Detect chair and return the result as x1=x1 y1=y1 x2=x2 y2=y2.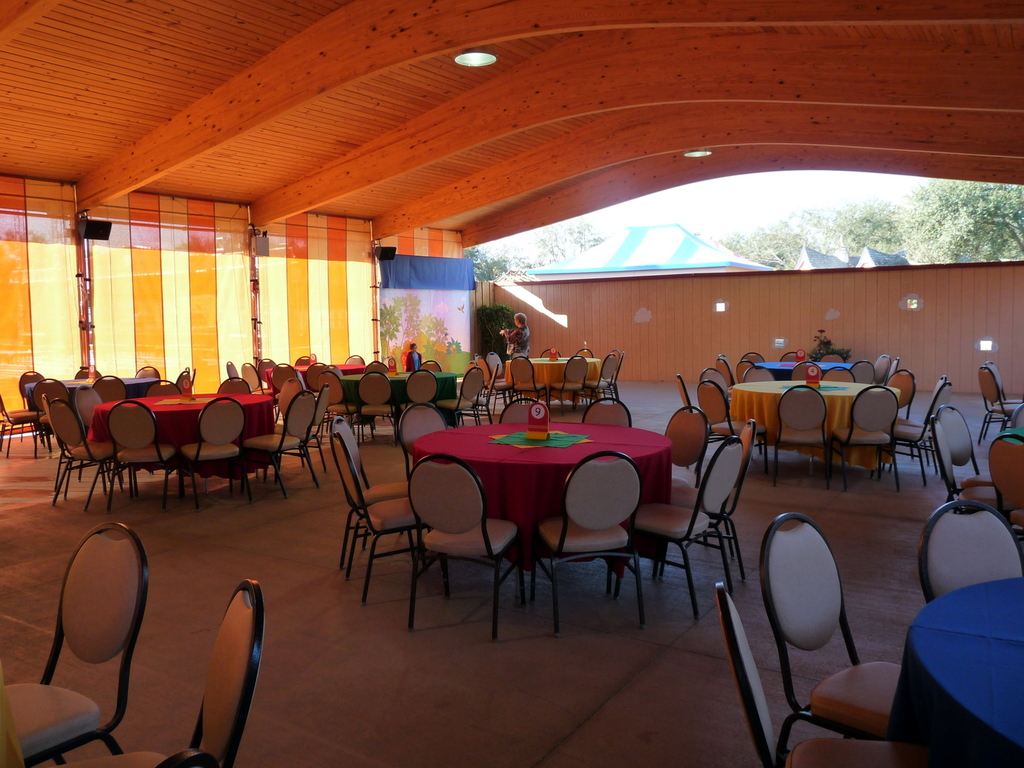
x1=144 y1=376 x2=177 y2=397.
